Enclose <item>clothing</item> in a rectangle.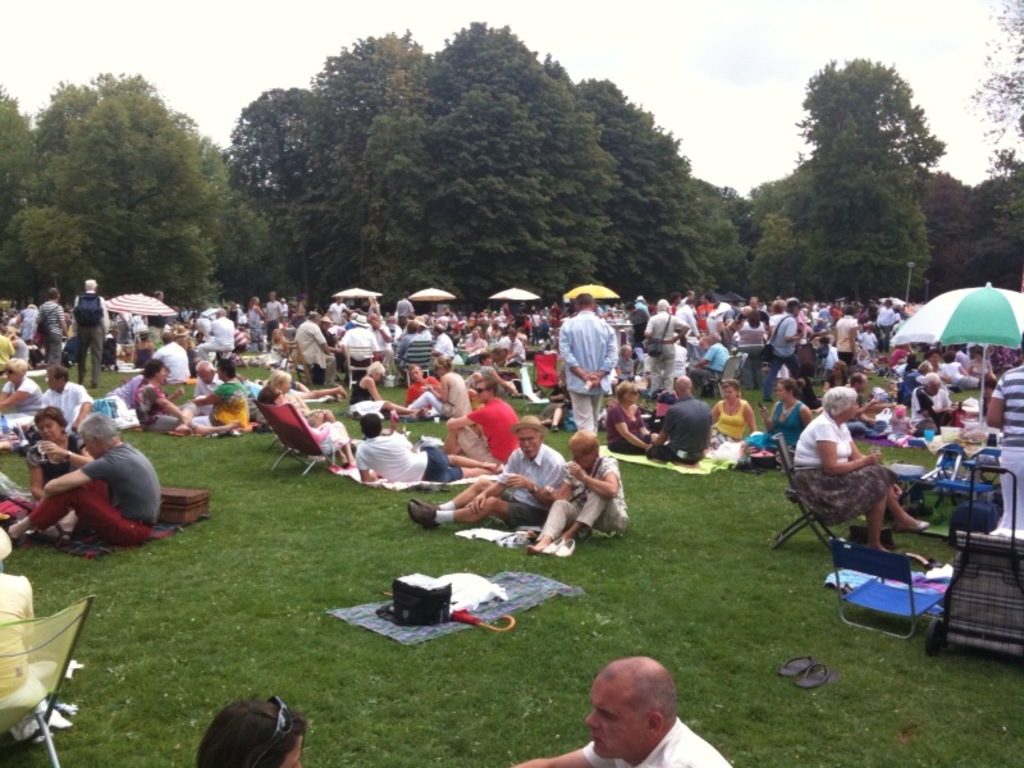
x1=644, y1=310, x2=685, y2=394.
